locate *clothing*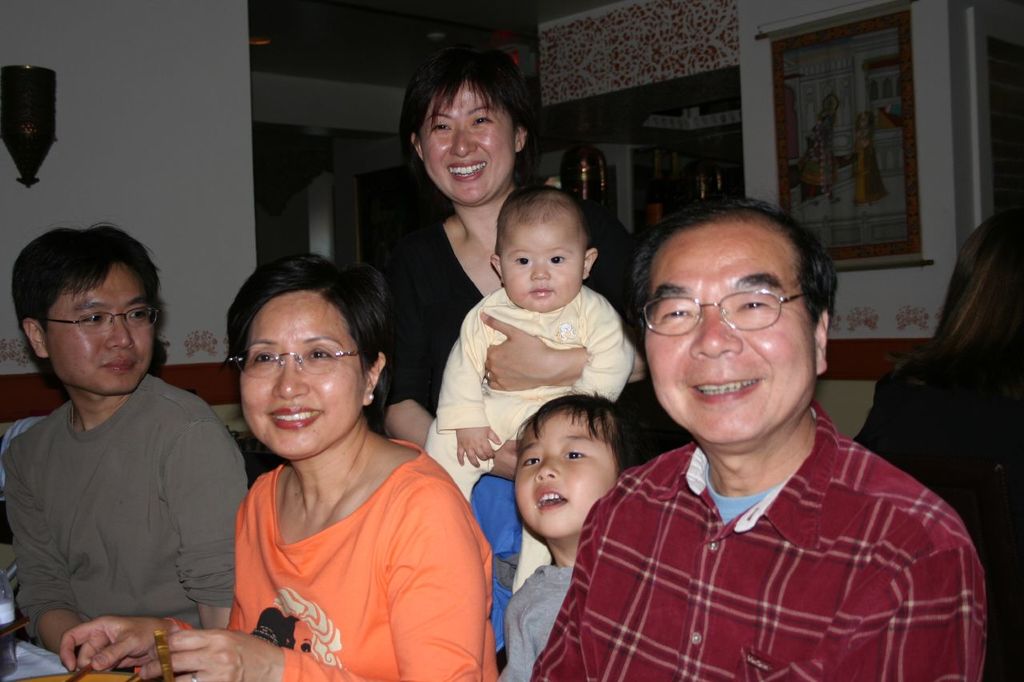
498, 559, 577, 680
